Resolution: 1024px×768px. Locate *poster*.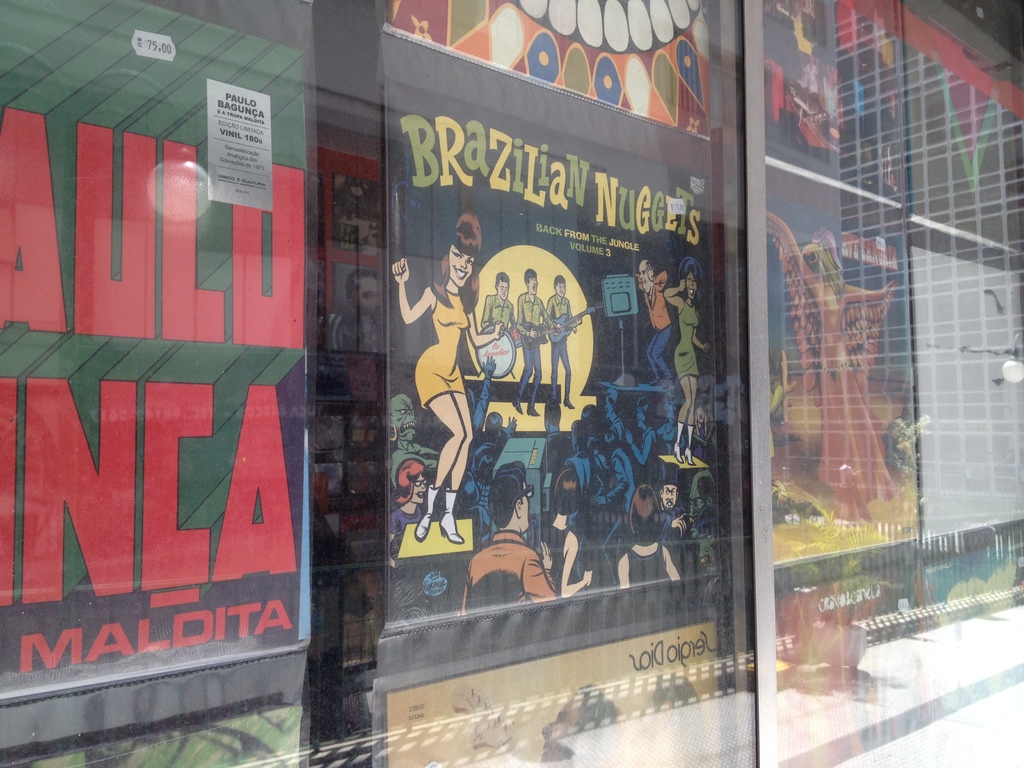
24,704,298,767.
